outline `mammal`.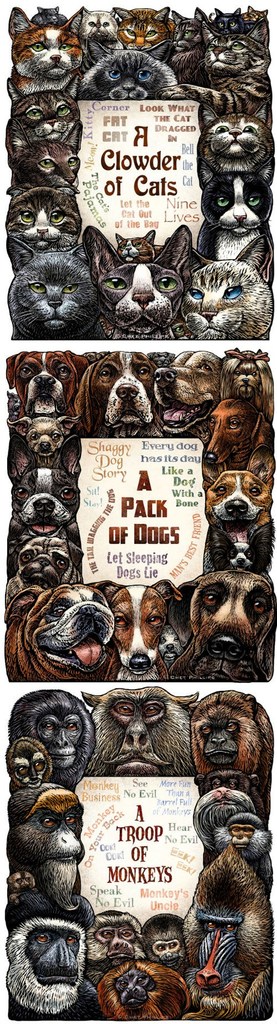
Outline: box(182, 843, 276, 1023).
